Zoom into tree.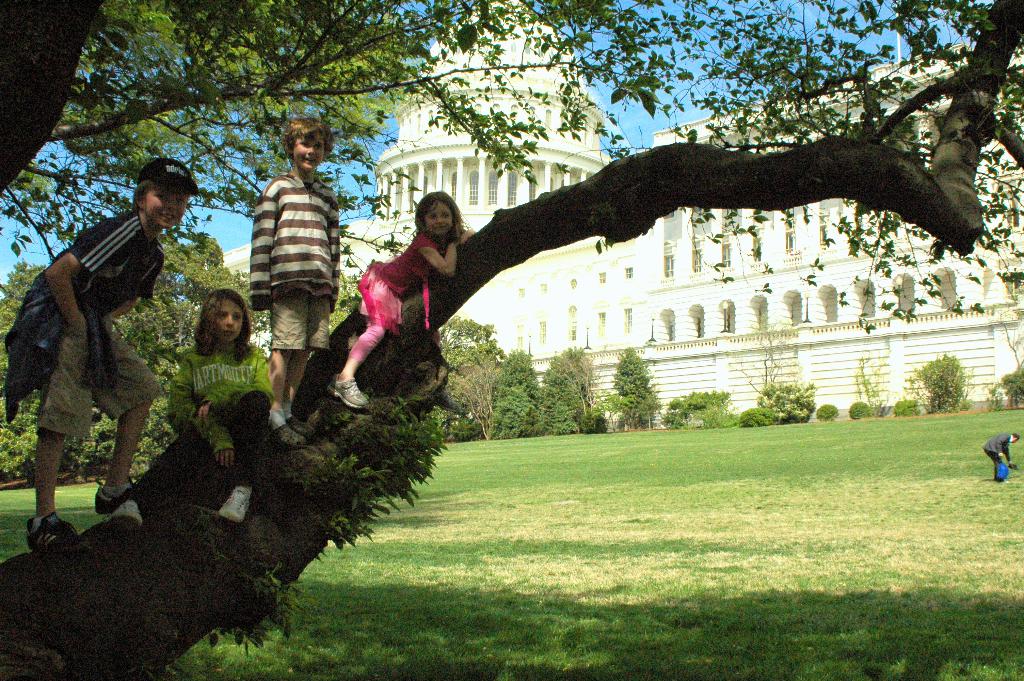
Zoom target: left=0, top=0, right=1023, bottom=680.
